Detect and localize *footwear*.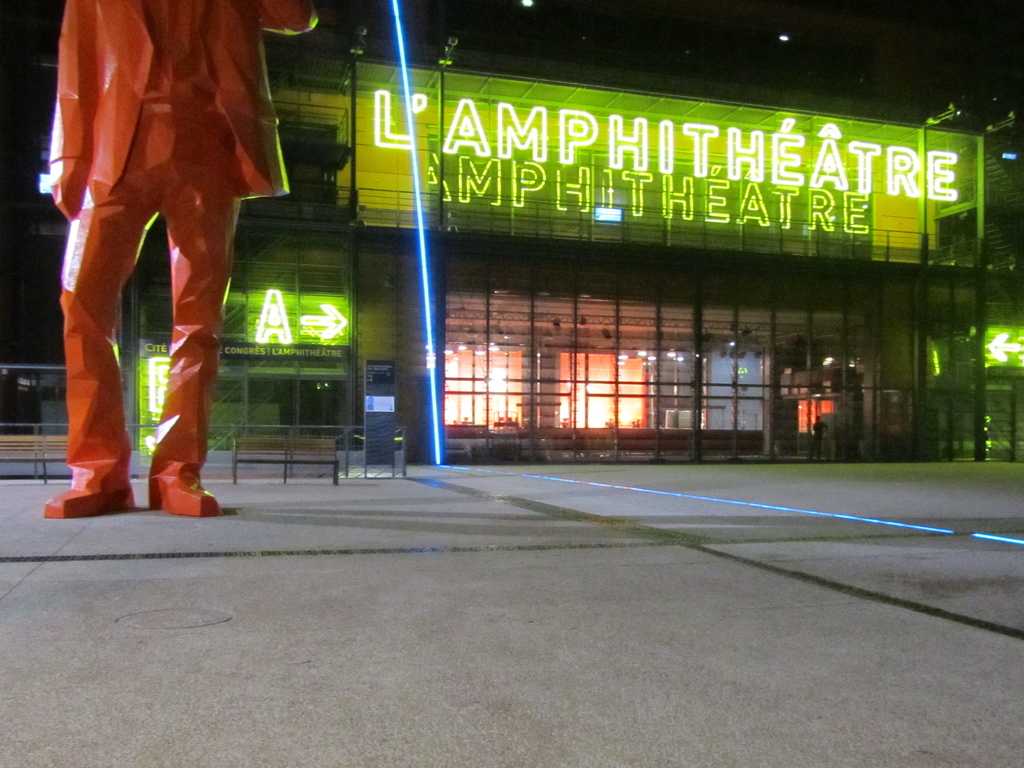
Localized at Rect(38, 448, 138, 520).
